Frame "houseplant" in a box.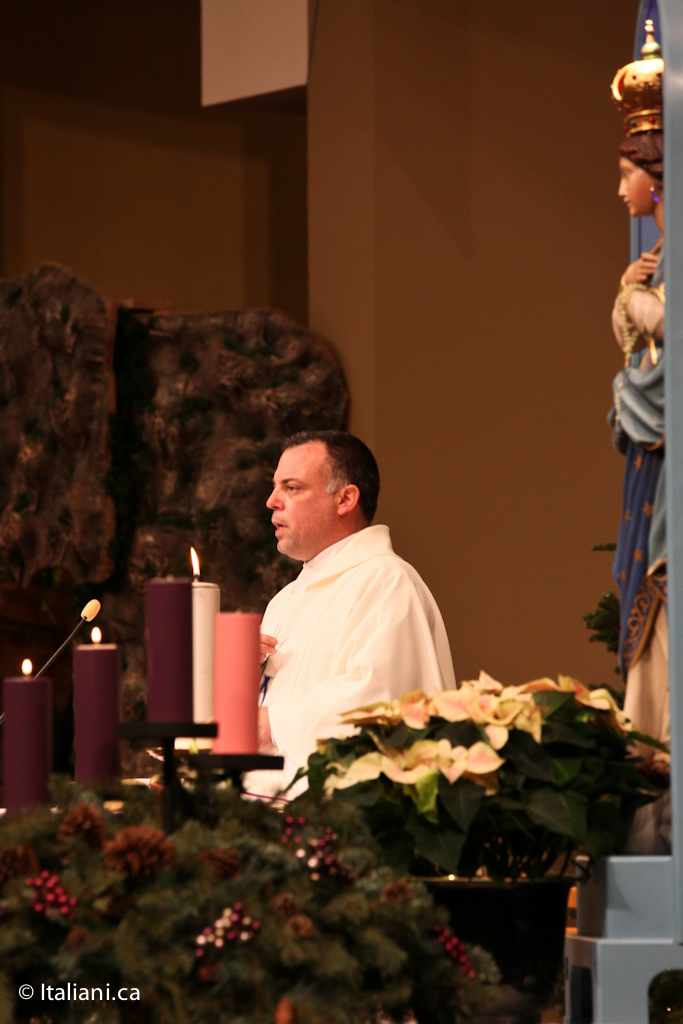
x1=308 y1=671 x2=678 y2=878.
